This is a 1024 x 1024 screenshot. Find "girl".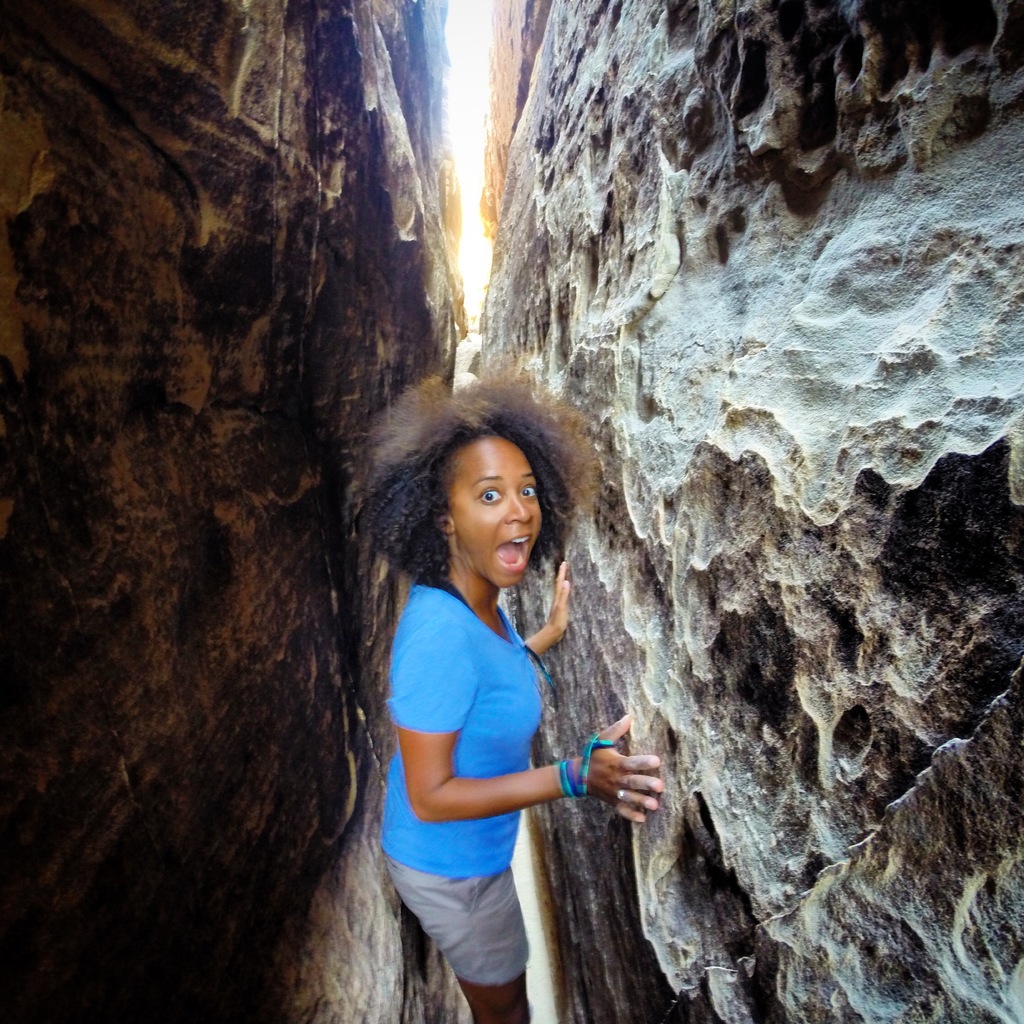
Bounding box: <region>362, 379, 663, 1023</region>.
